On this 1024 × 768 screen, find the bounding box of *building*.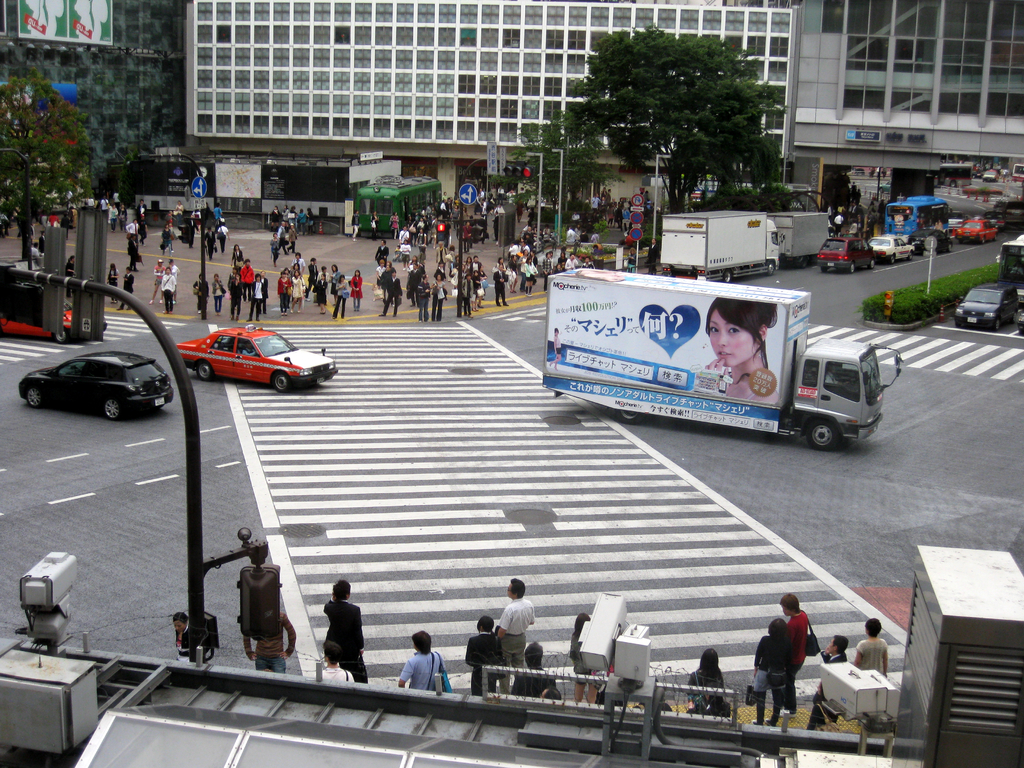
Bounding box: crop(0, 543, 1023, 767).
